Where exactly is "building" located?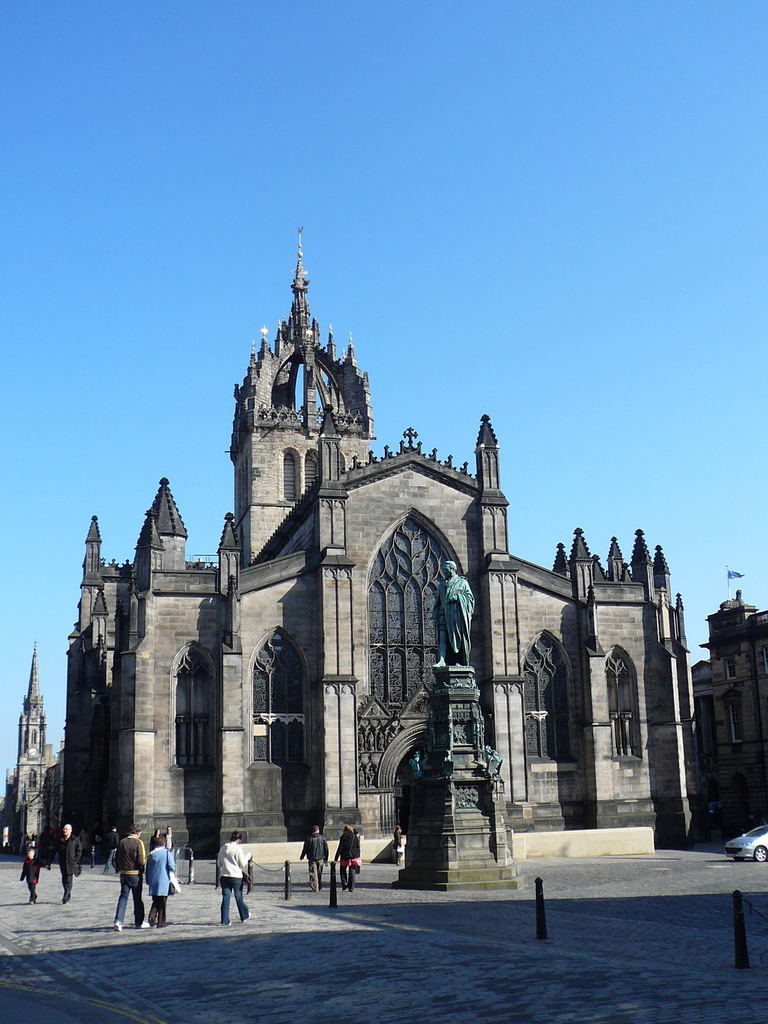
Its bounding box is rect(691, 566, 767, 826).
